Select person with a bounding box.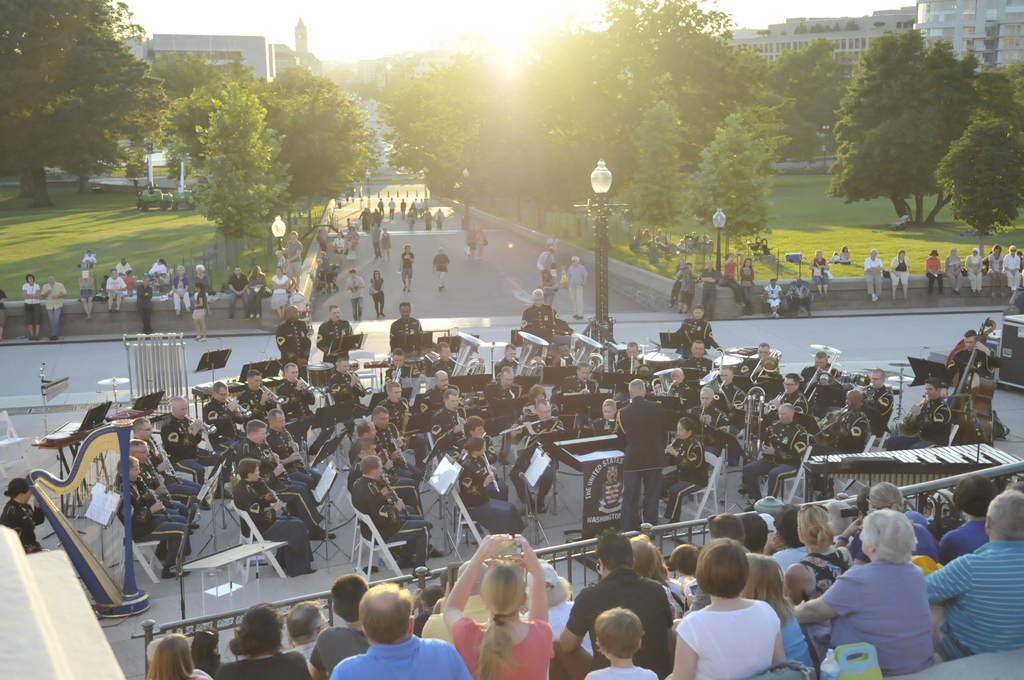
x1=784 y1=277 x2=812 y2=317.
